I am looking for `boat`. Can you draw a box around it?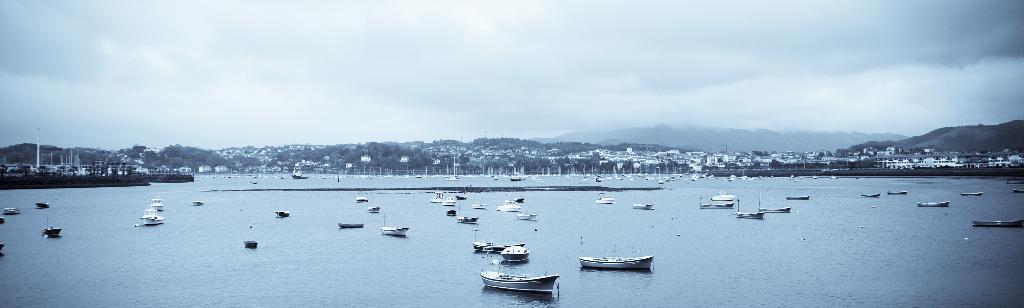
Sure, the bounding box is bbox=[755, 186, 792, 212].
